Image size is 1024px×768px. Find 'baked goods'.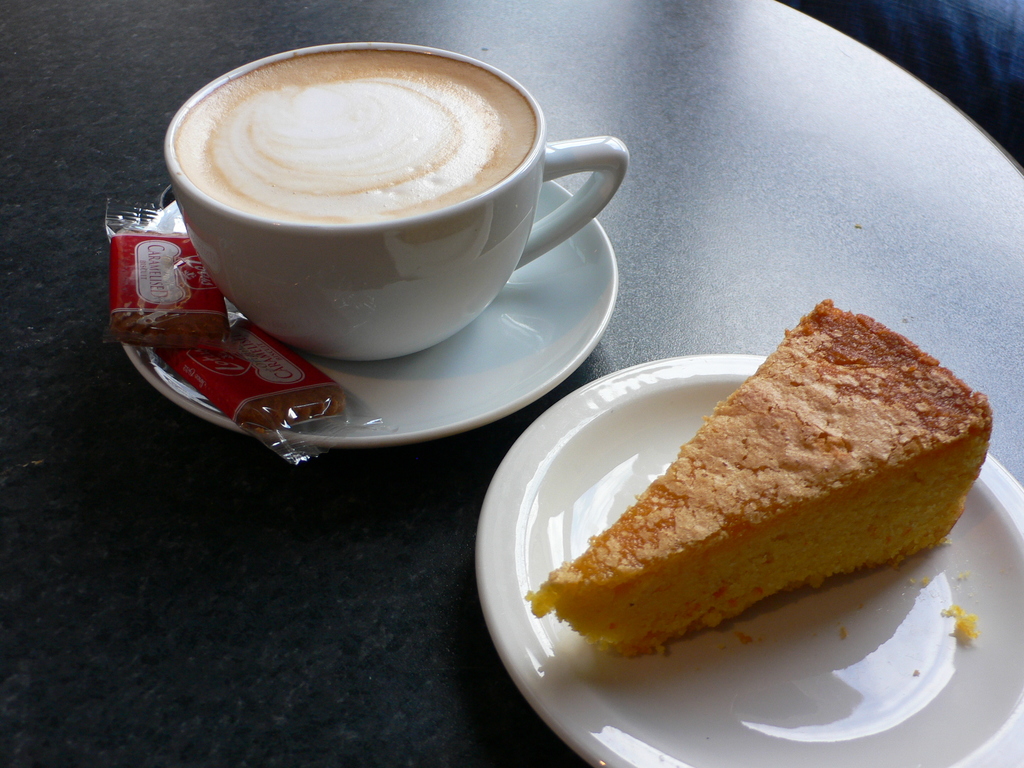
(x1=150, y1=305, x2=383, y2=468).
